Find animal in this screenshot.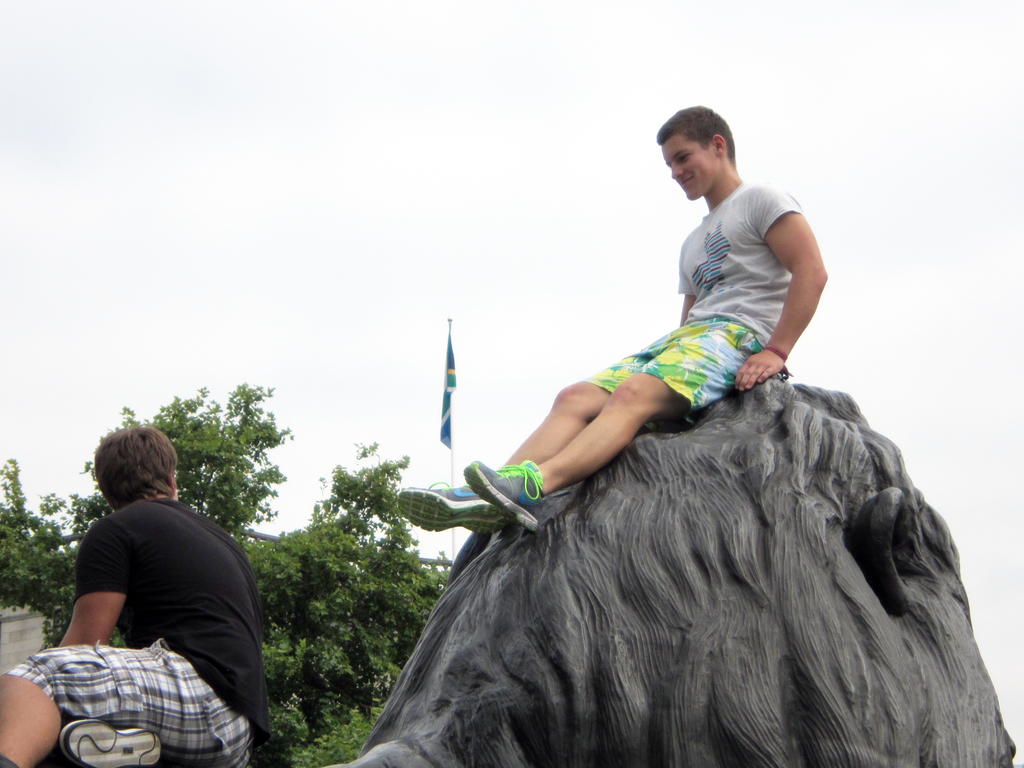
The bounding box for animal is <region>321, 374, 1018, 767</region>.
